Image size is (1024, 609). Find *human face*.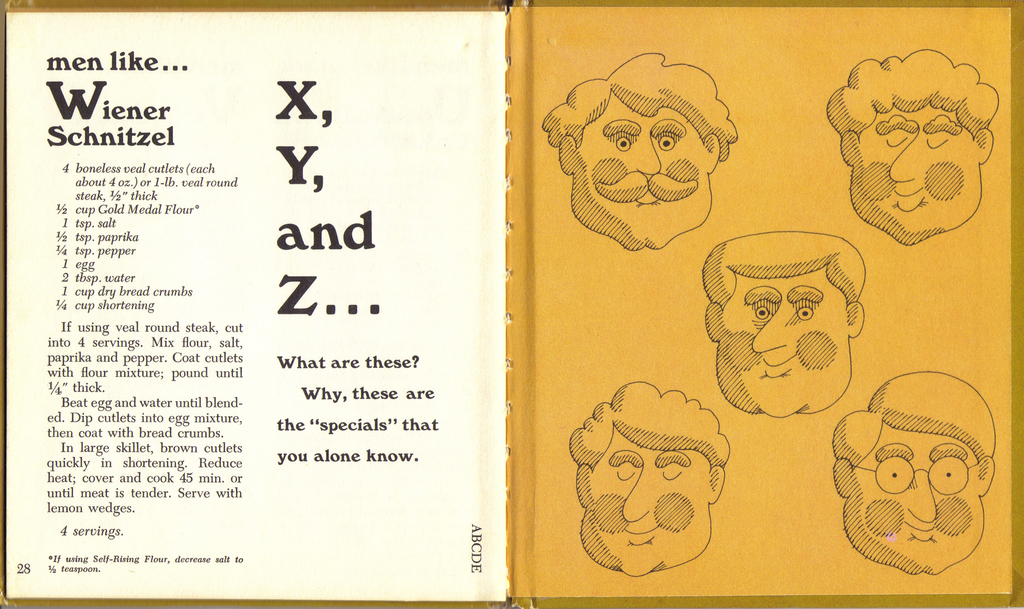
x1=721 y1=273 x2=845 y2=418.
